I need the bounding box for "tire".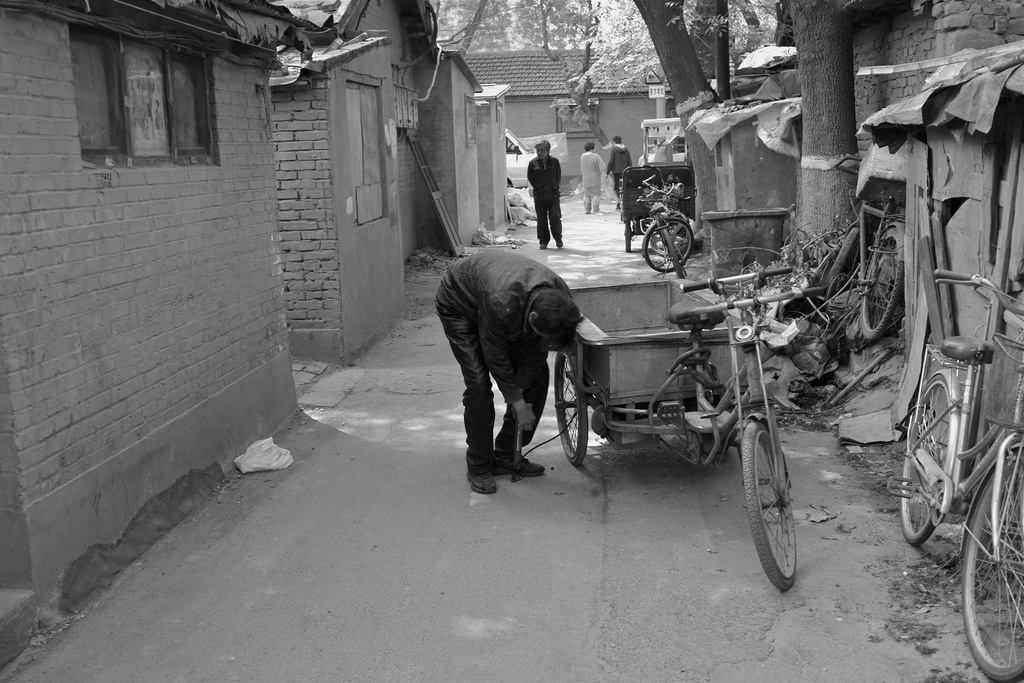
Here it is: crop(897, 372, 950, 546).
